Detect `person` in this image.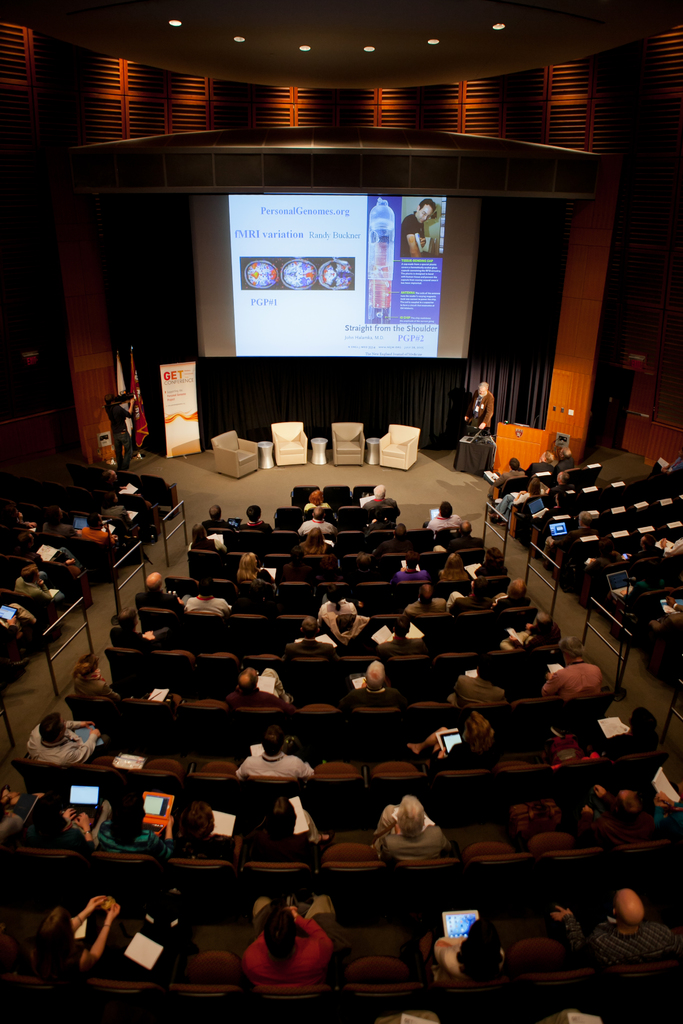
Detection: l=548, t=886, r=682, b=968.
